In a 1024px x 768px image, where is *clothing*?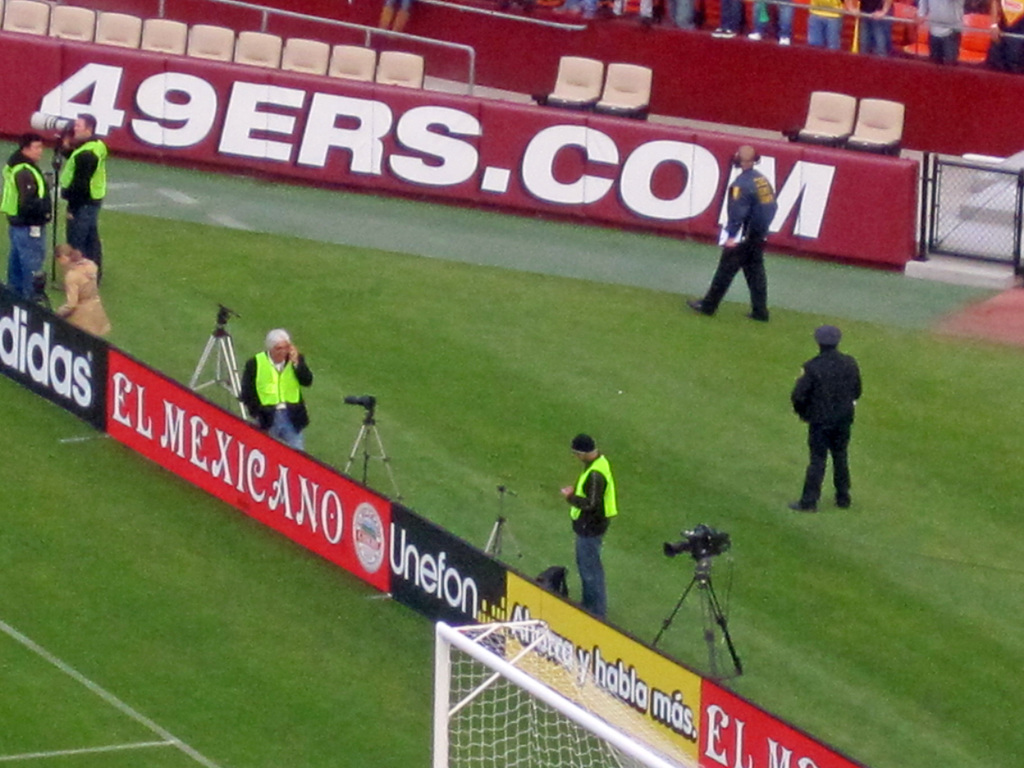
56/255/106/348.
